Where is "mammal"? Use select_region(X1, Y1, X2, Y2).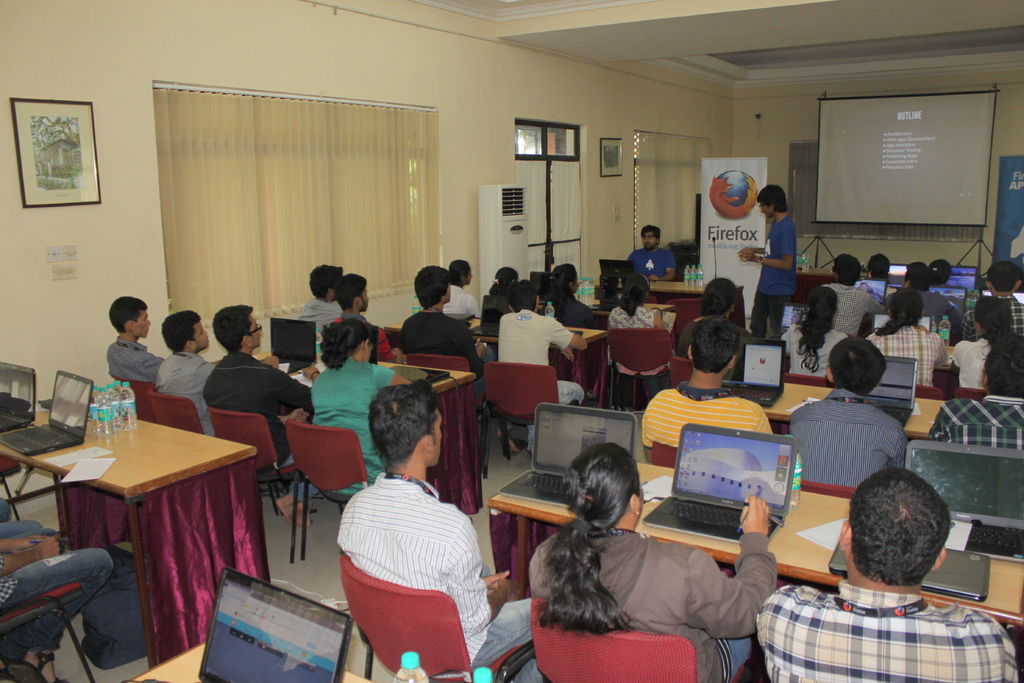
select_region(901, 260, 942, 322).
